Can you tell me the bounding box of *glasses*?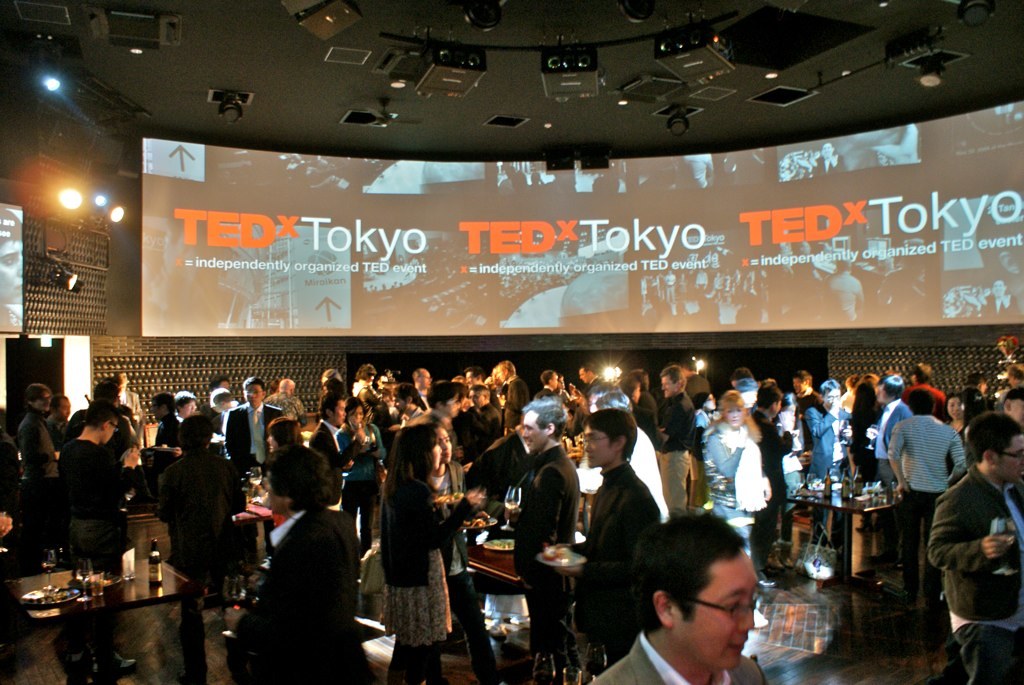
pyautogui.locateOnScreen(581, 434, 609, 444).
